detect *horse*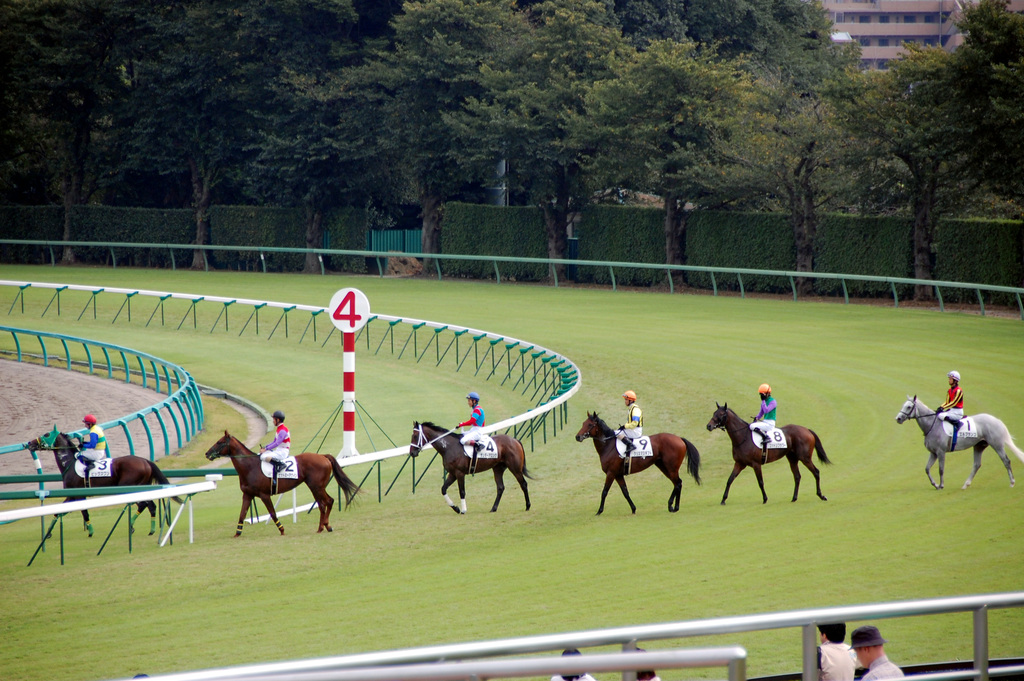
x1=408, y1=419, x2=545, y2=514
